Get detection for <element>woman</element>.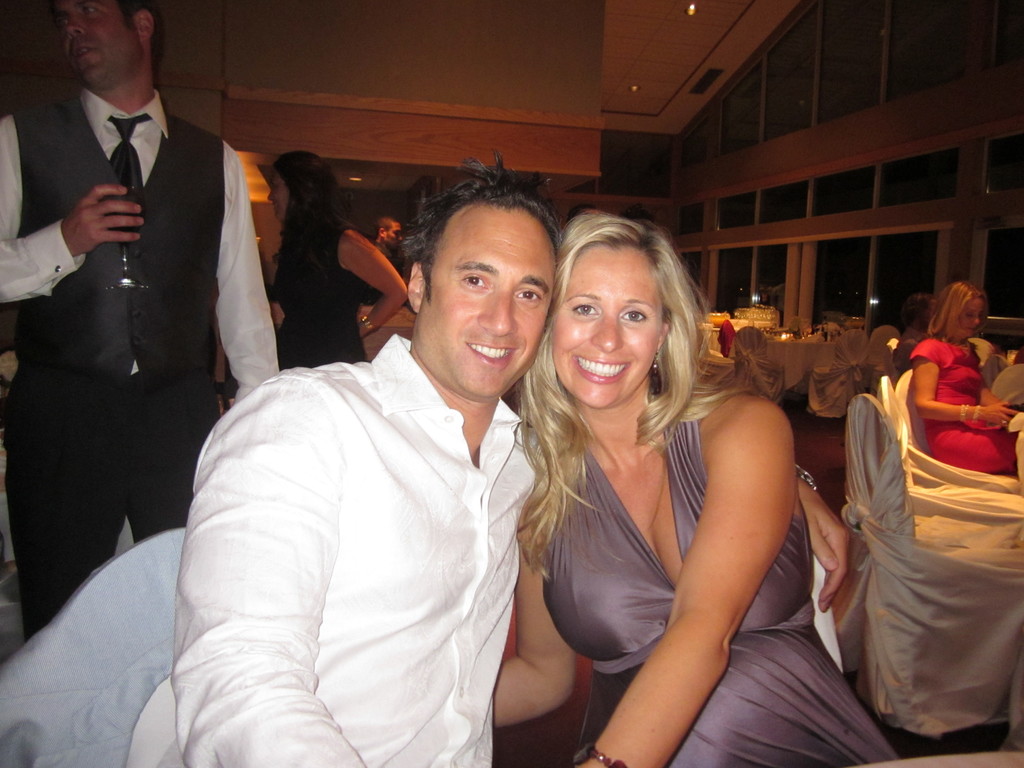
Detection: (902, 280, 1020, 478).
